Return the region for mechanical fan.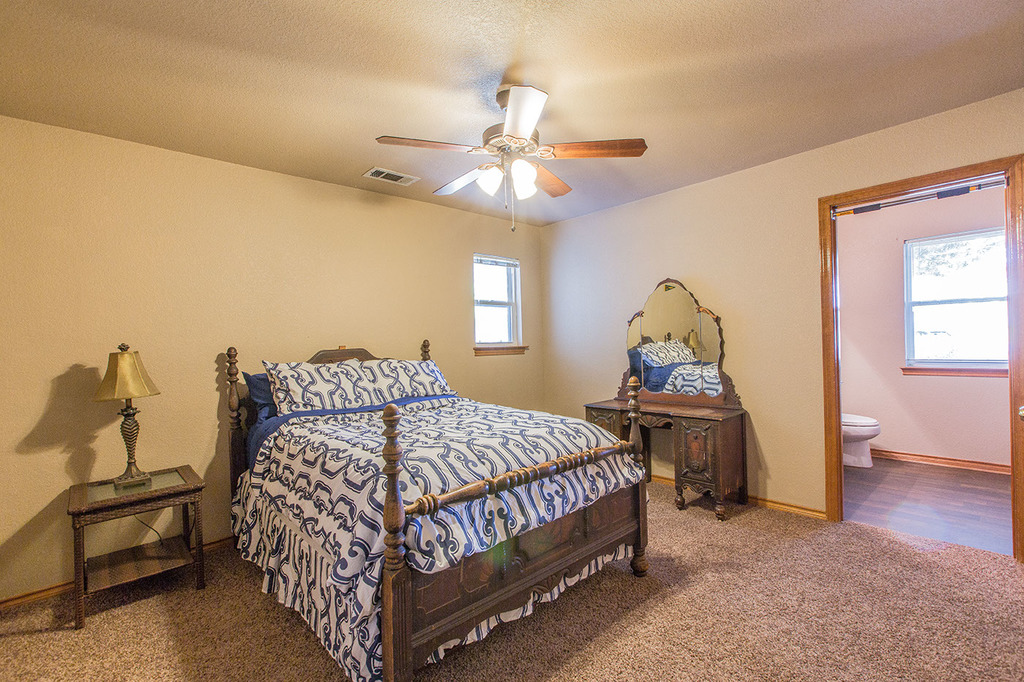
<region>372, 78, 646, 232</region>.
